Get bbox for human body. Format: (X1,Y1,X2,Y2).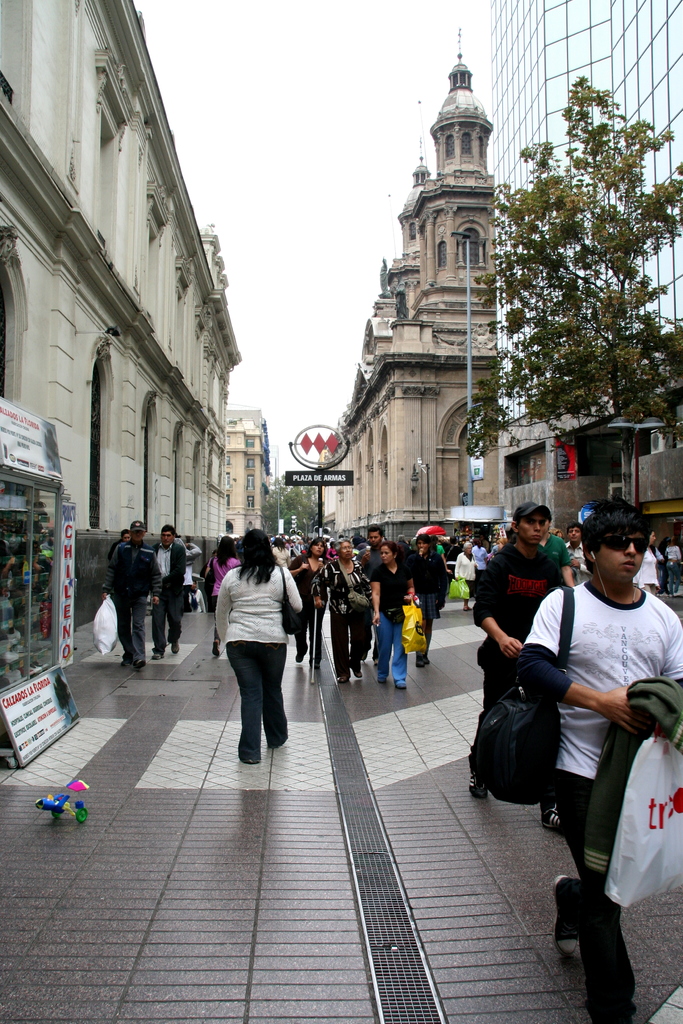
(472,503,572,799).
